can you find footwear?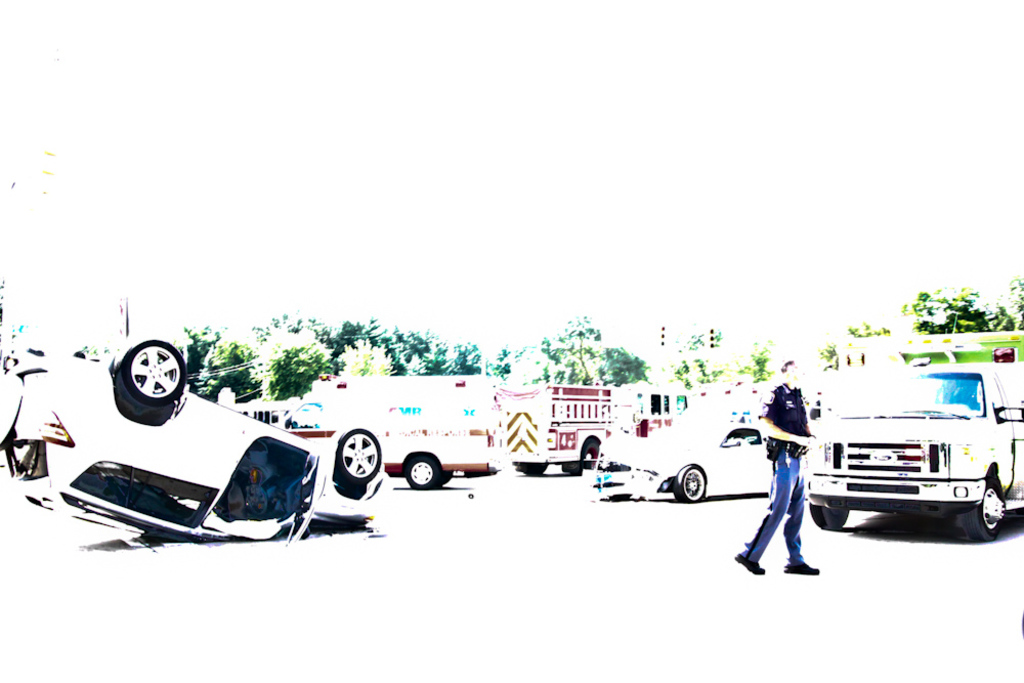
Yes, bounding box: [735,554,767,573].
